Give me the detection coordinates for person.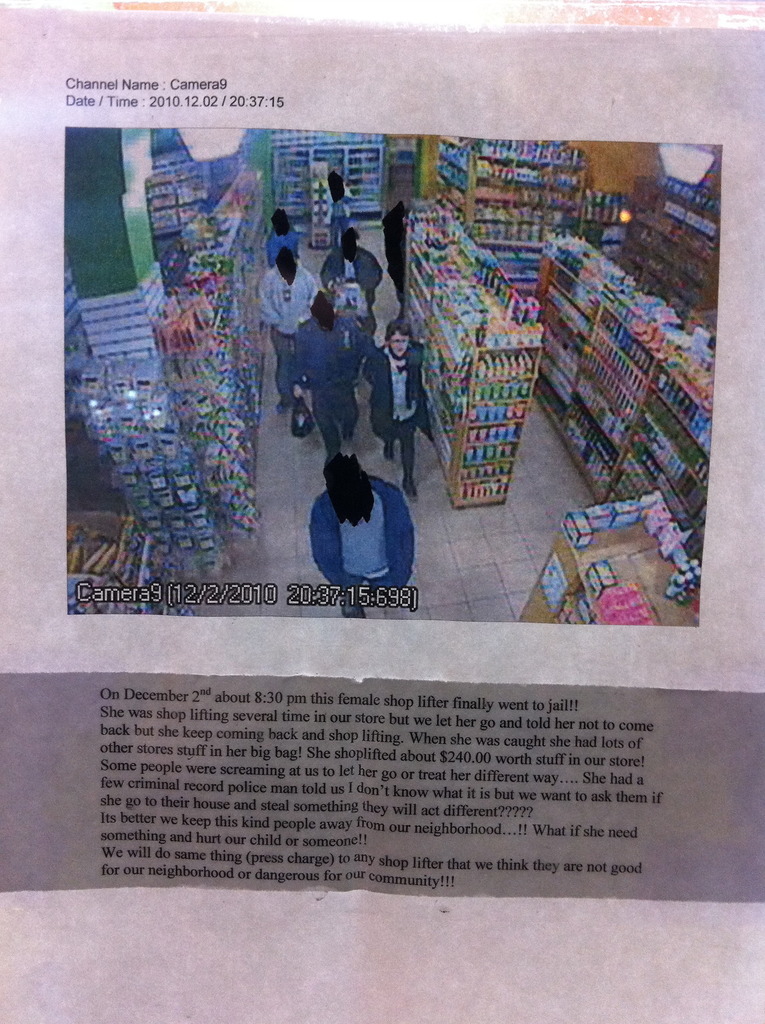
select_region(290, 281, 382, 460).
